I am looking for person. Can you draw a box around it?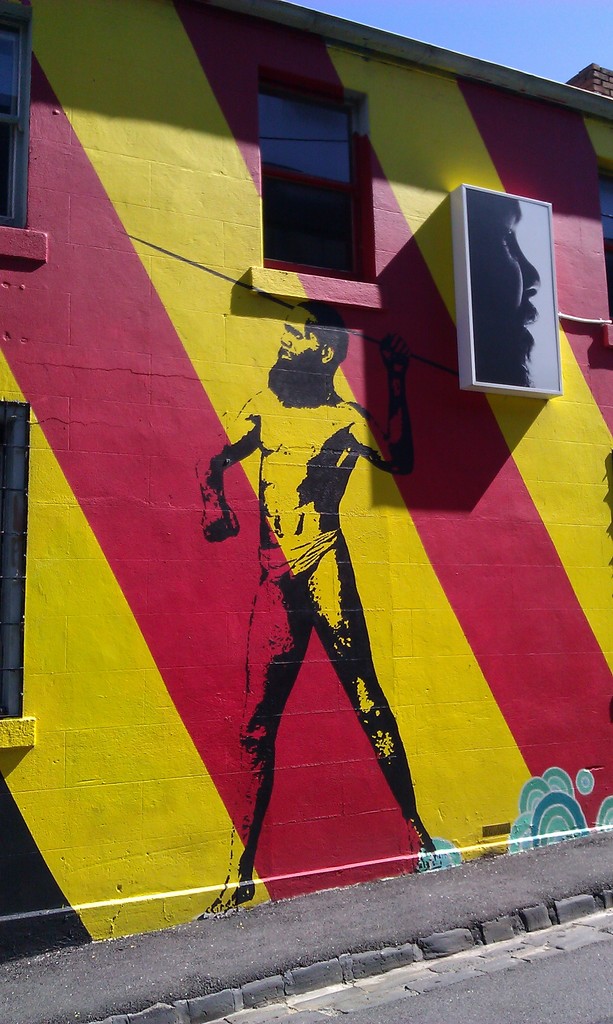
Sure, the bounding box is [190,297,440,923].
